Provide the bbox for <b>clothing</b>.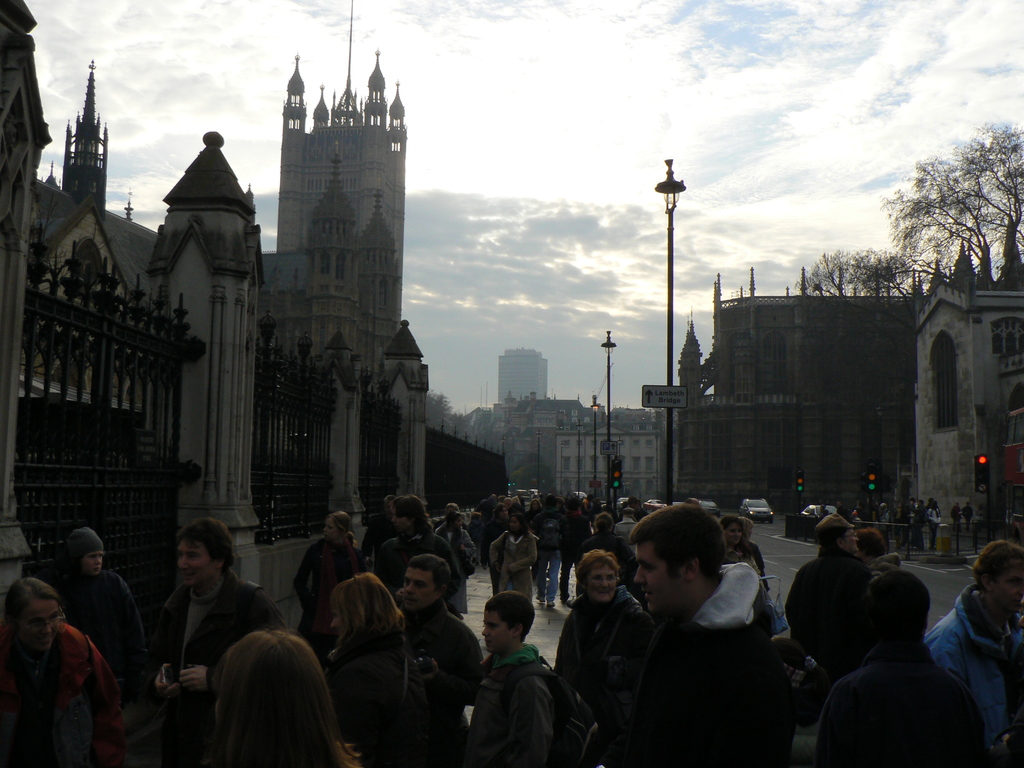
<bbox>0, 625, 125, 767</bbox>.
